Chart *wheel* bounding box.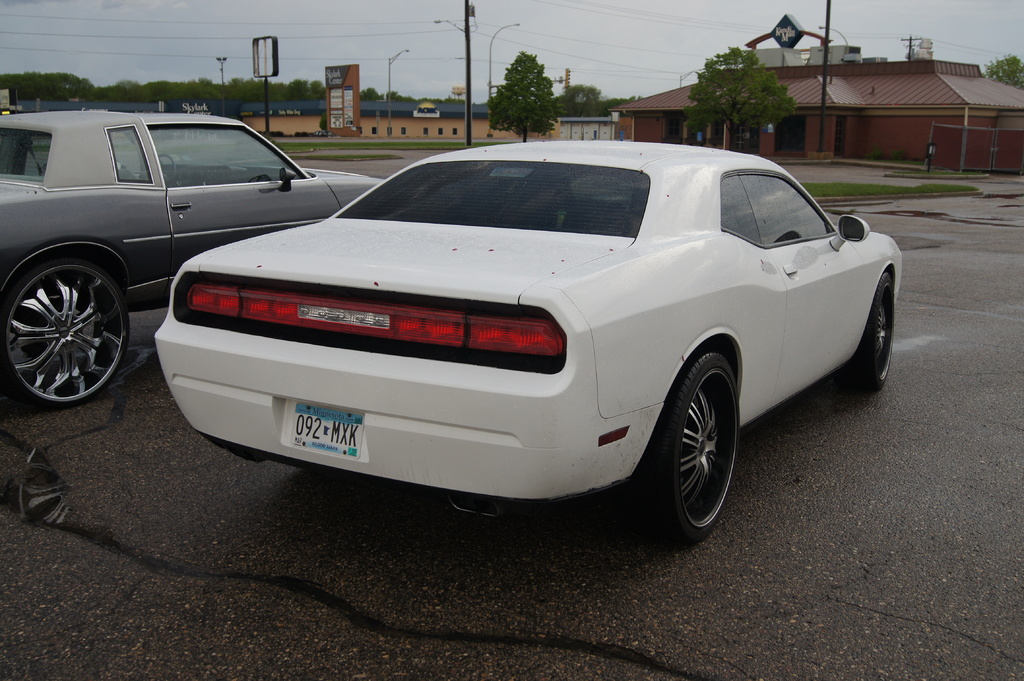
Charted: 643/348/749/547.
